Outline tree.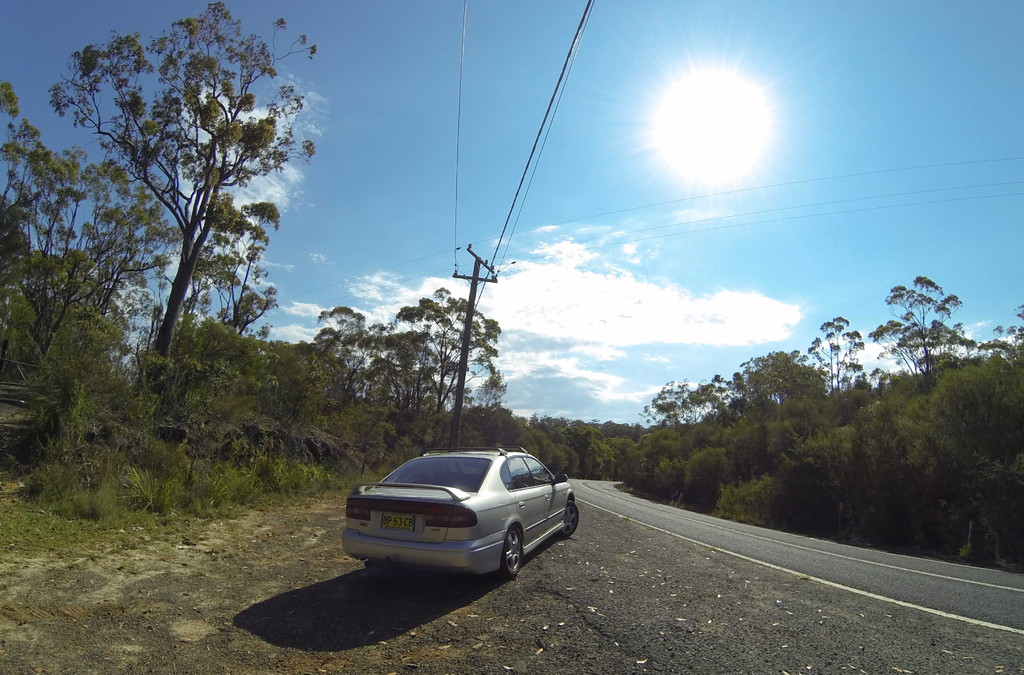
Outline: [x1=389, y1=288, x2=505, y2=433].
